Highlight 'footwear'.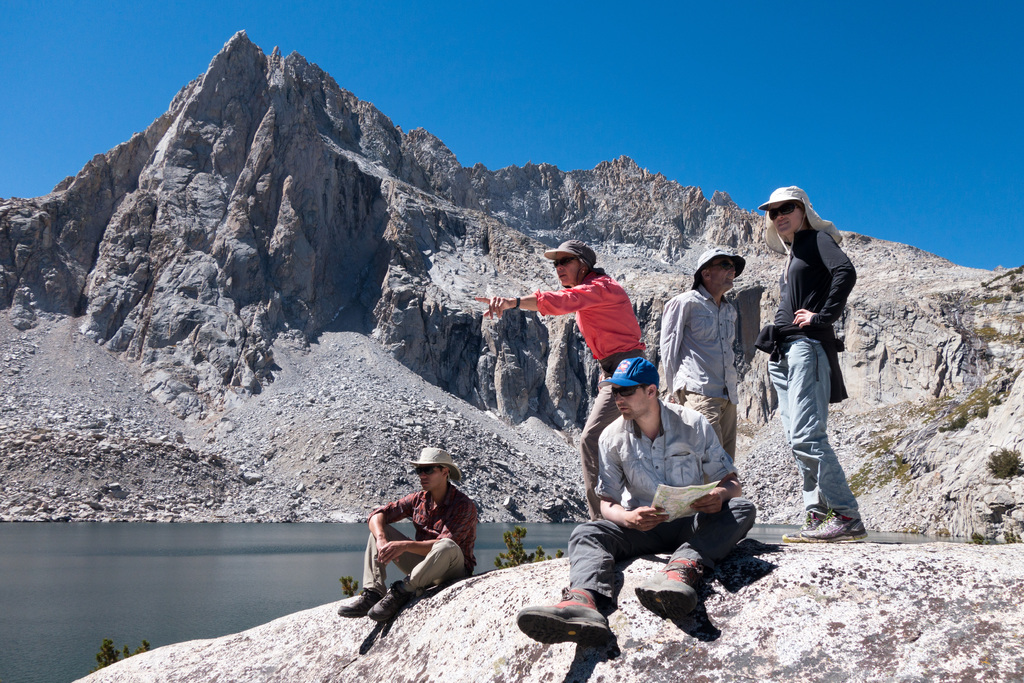
Highlighted region: 362,579,411,621.
